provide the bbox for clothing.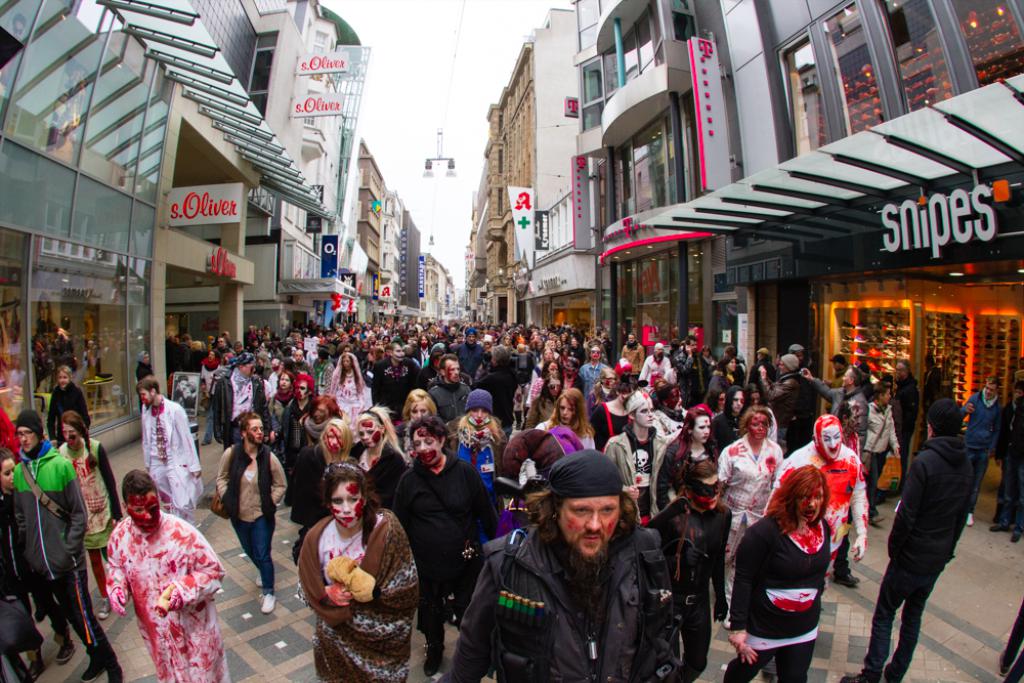
726:515:833:682.
